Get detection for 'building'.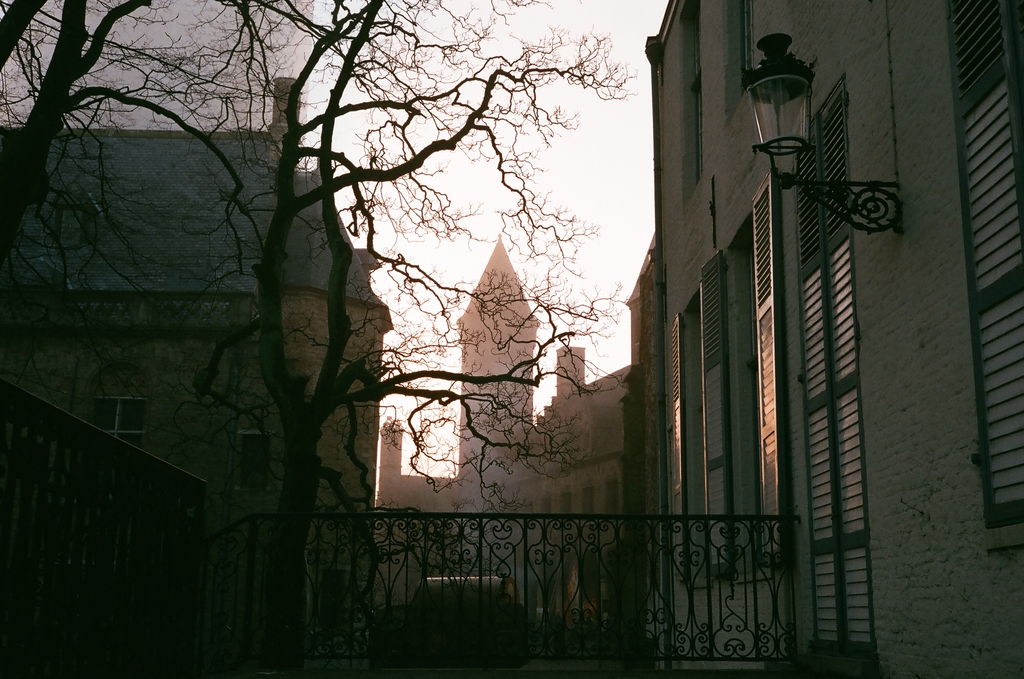
Detection: bbox(641, 0, 1023, 678).
